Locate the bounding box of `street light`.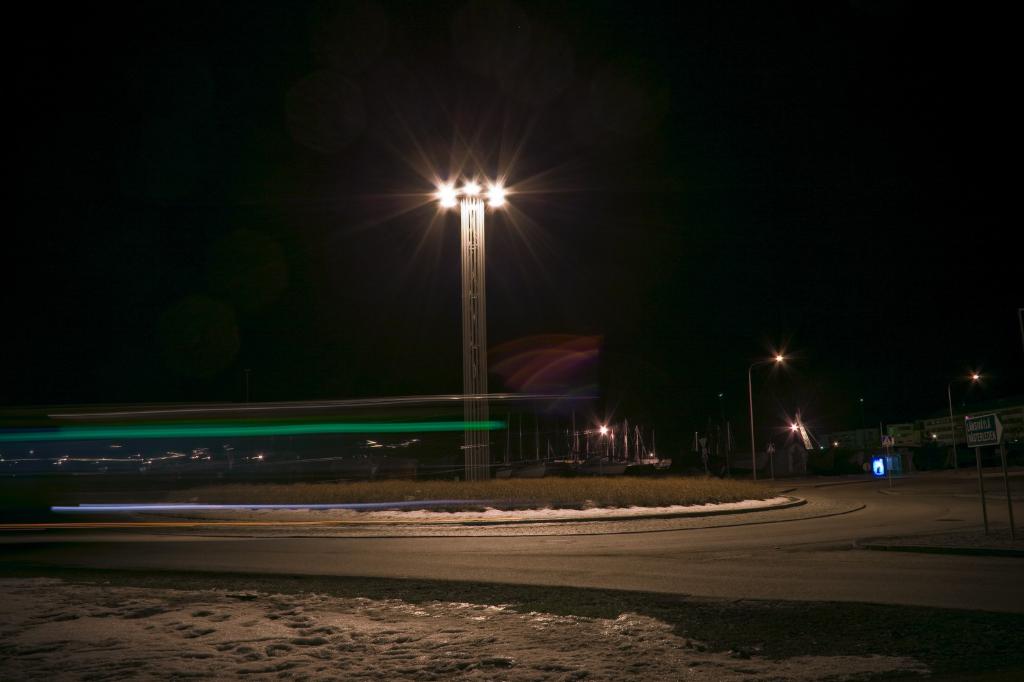
Bounding box: l=425, t=164, r=514, b=484.
